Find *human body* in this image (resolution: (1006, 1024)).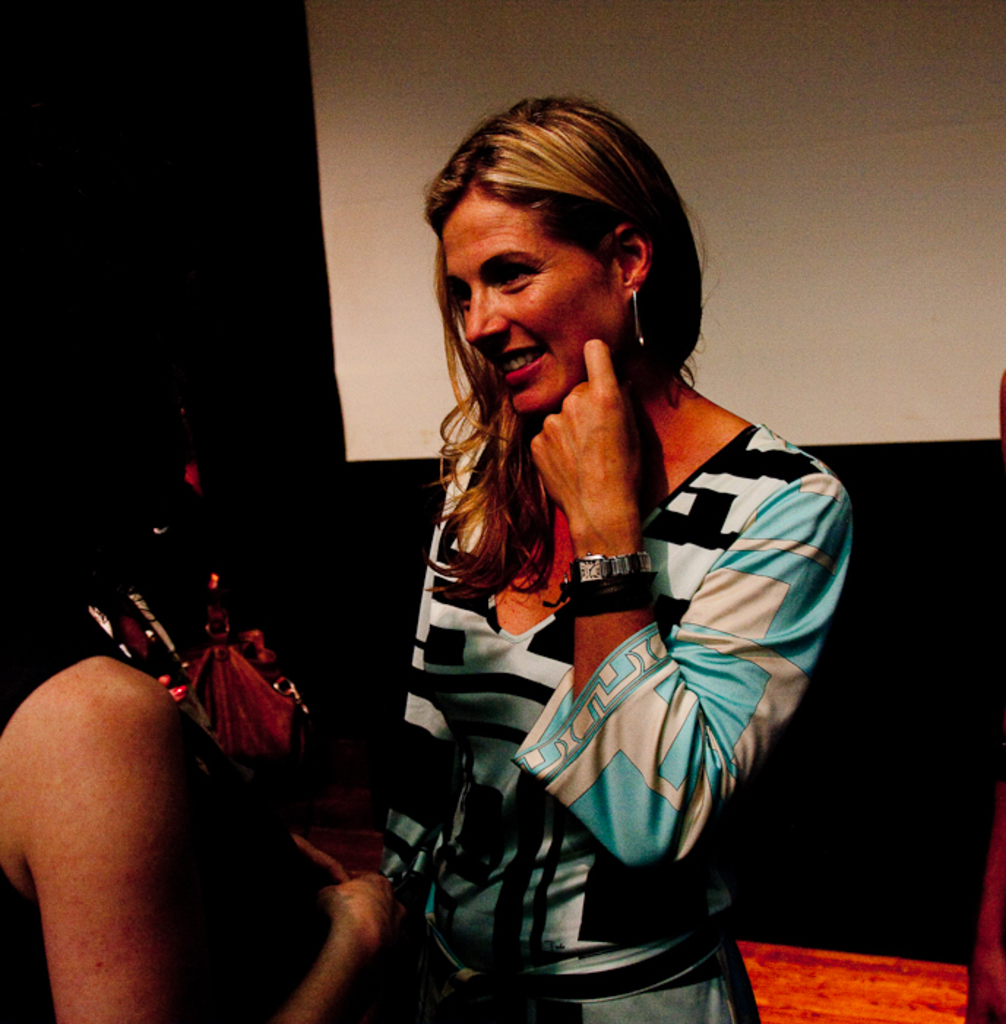
{"left": 348, "top": 149, "right": 826, "bottom": 1023}.
